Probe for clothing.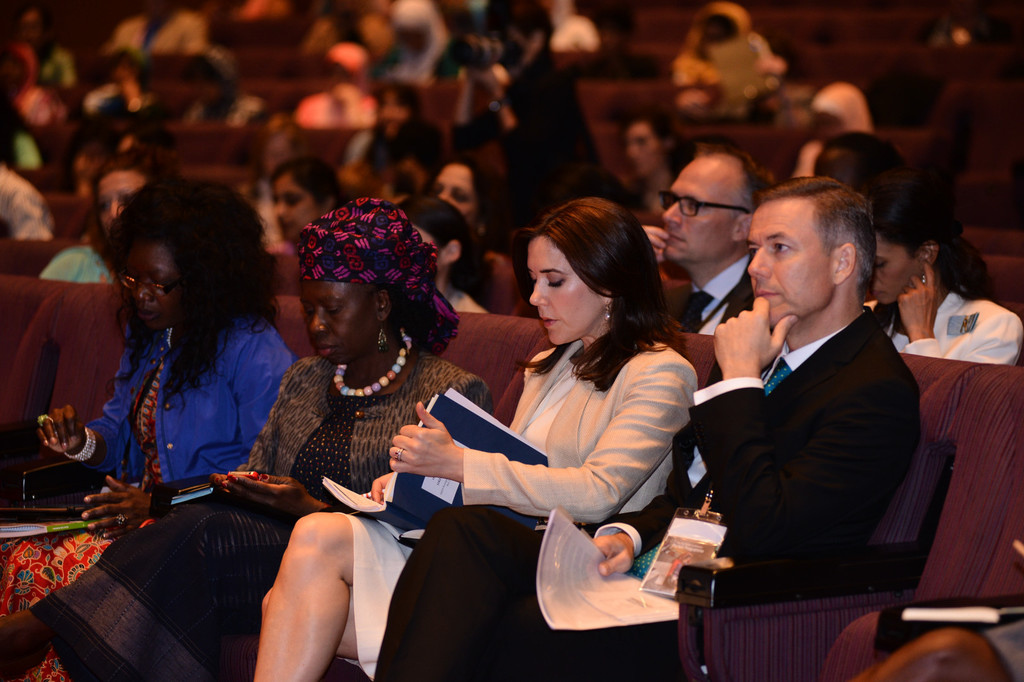
Probe result: 187/92/287/136.
